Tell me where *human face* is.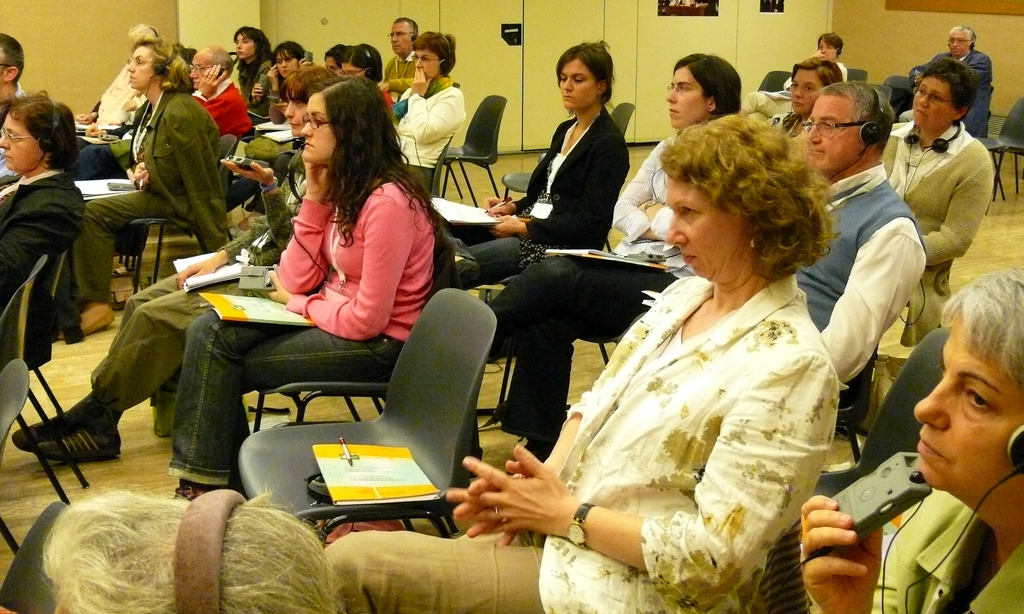
*human face* is at 790/69/820/114.
